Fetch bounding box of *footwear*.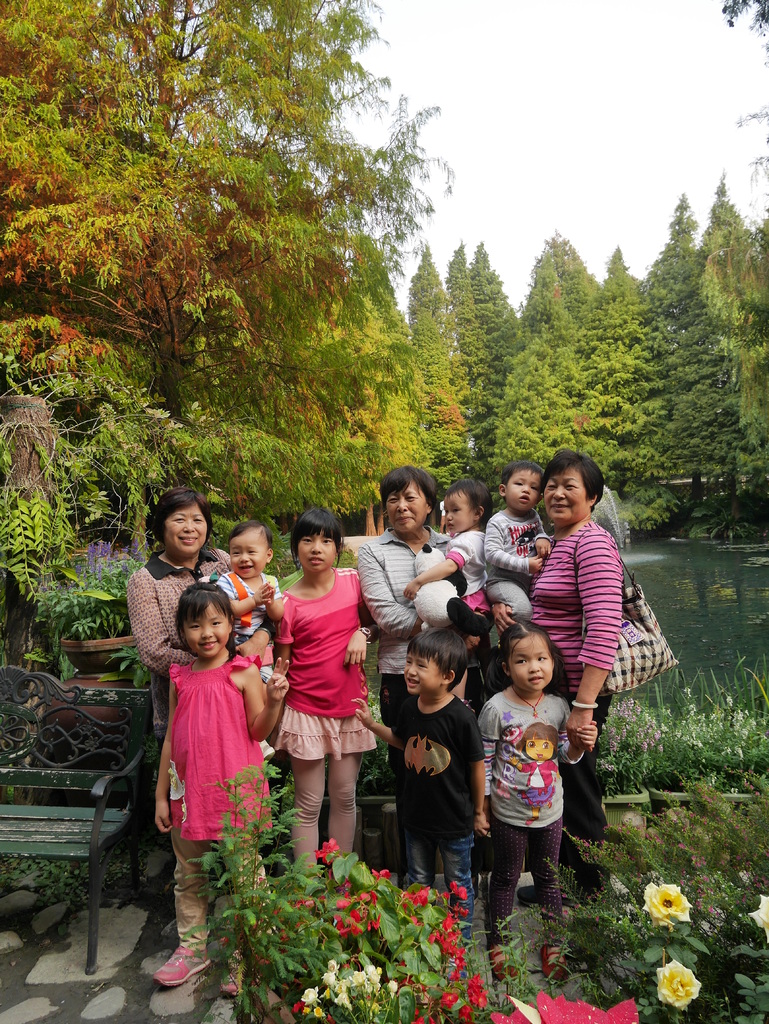
Bbox: x1=486, y1=955, x2=521, y2=1020.
